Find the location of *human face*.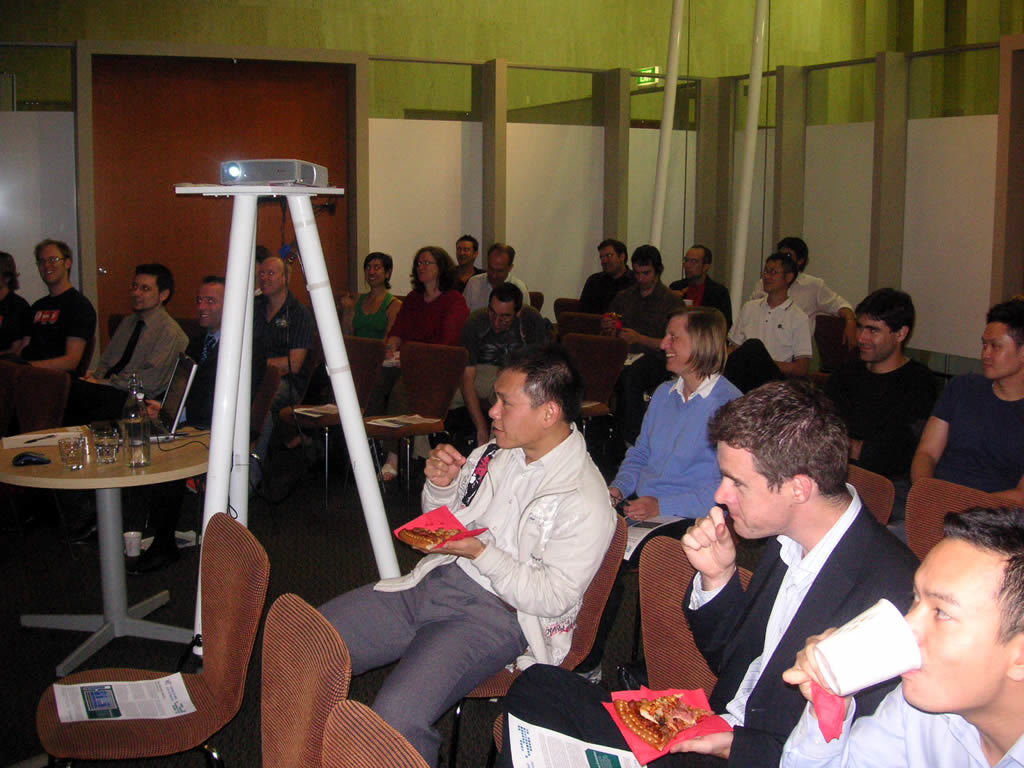
Location: bbox=(892, 534, 1010, 716).
